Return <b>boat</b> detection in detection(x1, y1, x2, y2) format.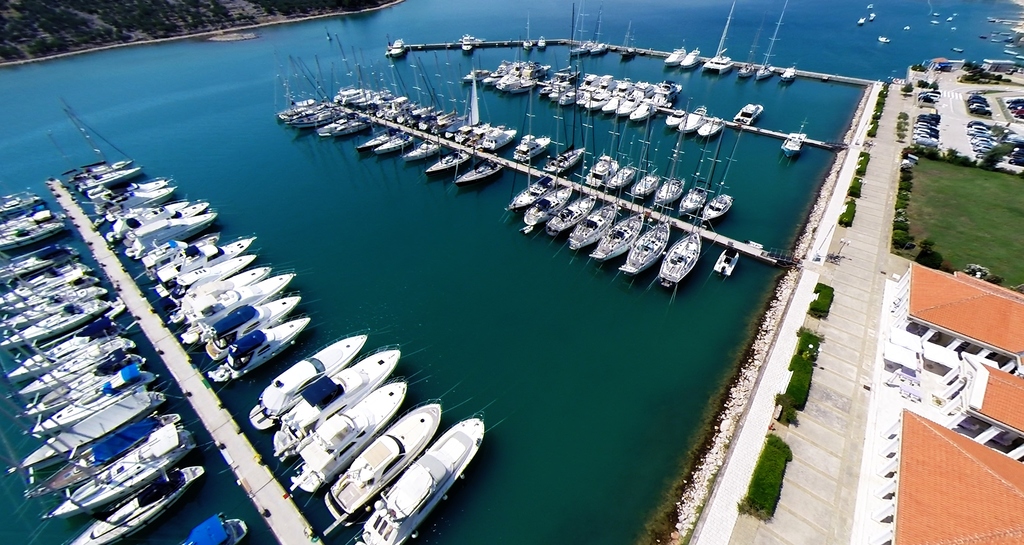
detection(660, 107, 687, 130).
